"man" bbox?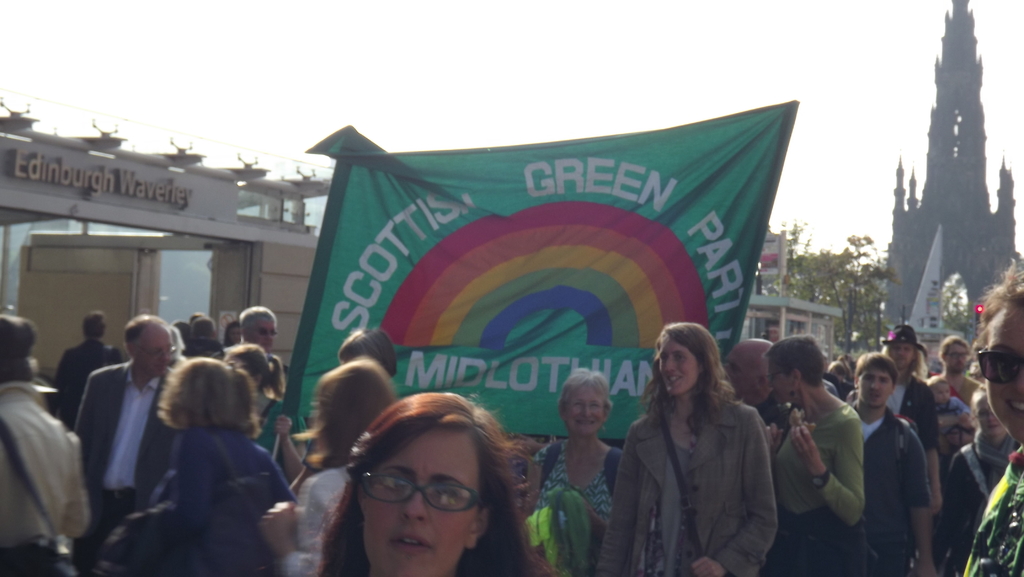
[223,302,290,392]
